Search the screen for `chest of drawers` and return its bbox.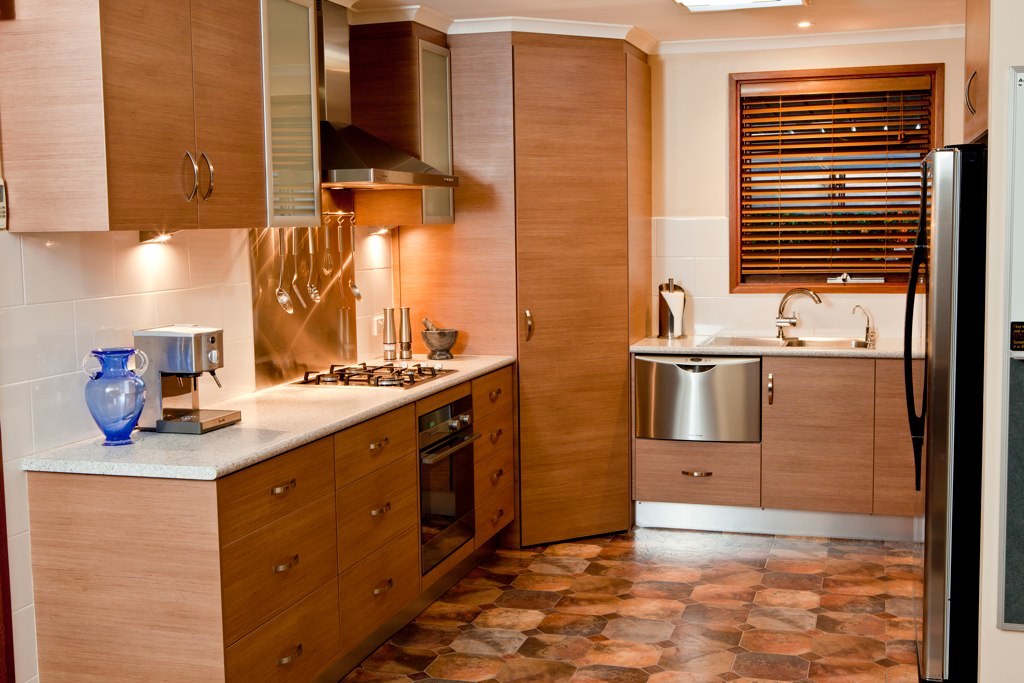
Found: detection(629, 352, 927, 518).
